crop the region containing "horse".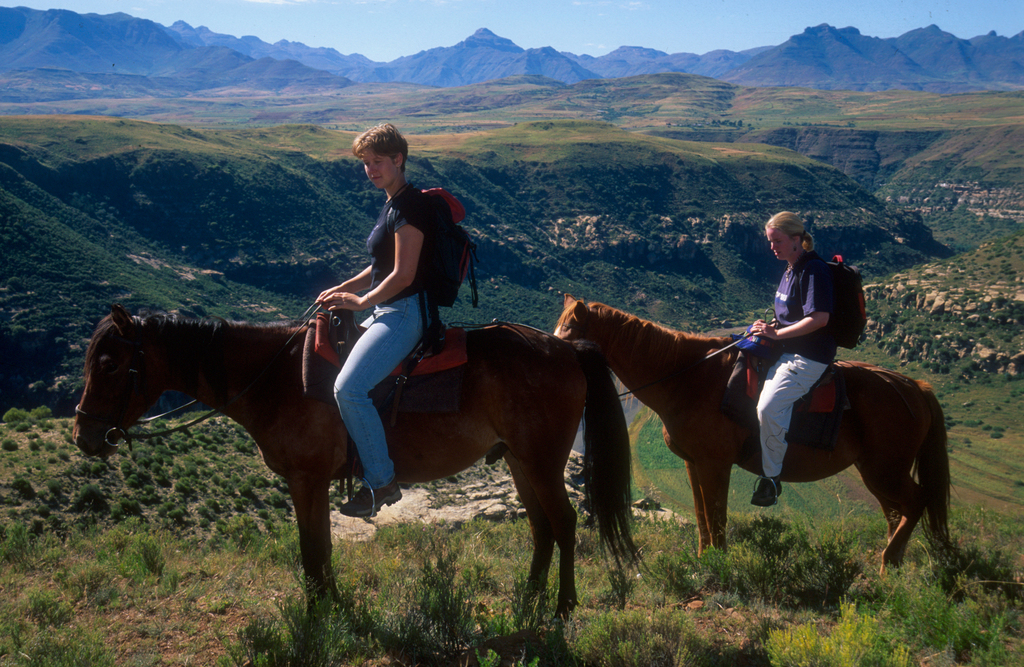
Crop region: select_region(68, 303, 652, 632).
